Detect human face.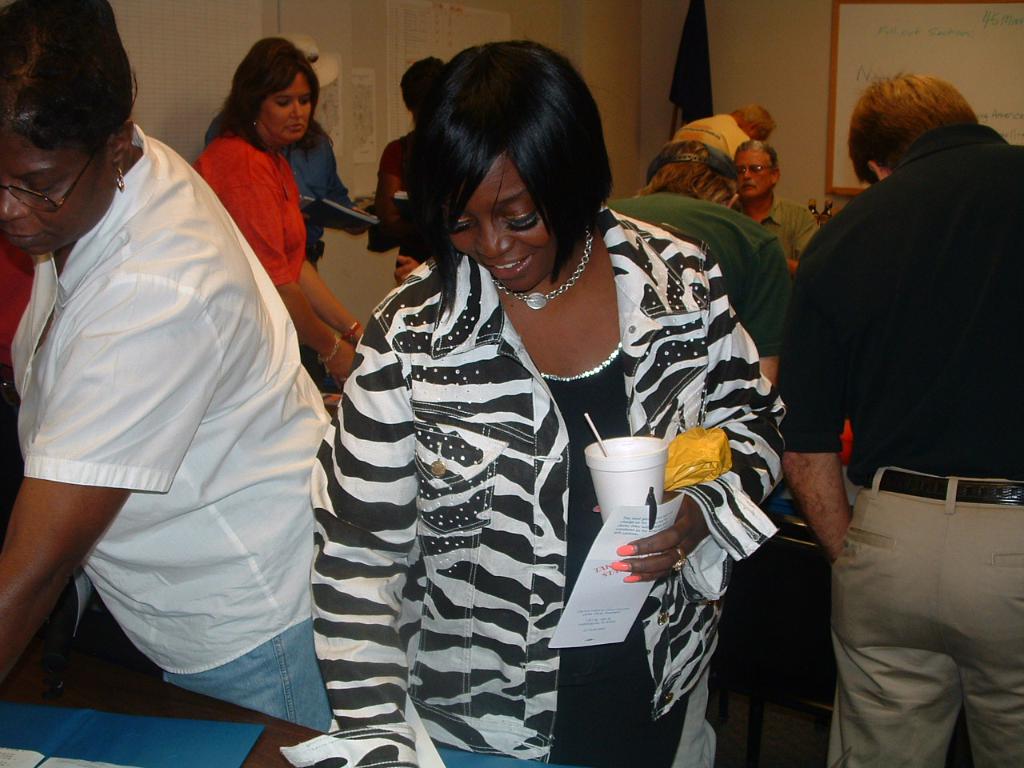
Detected at pyautogui.locateOnScreen(259, 71, 313, 142).
